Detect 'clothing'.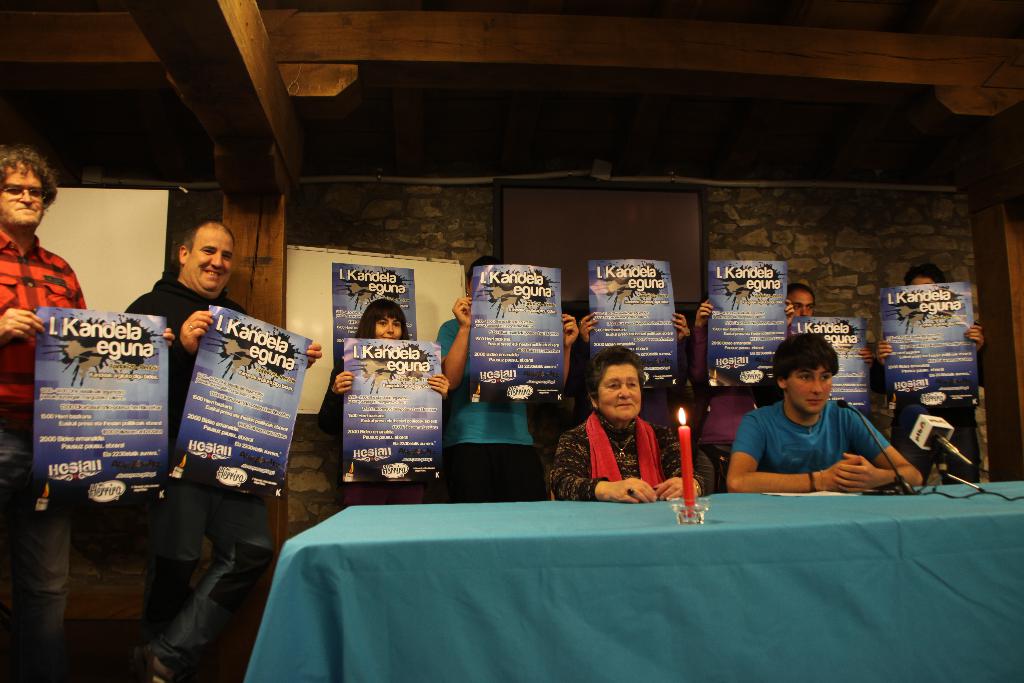
Detected at left=552, top=403, right=705, bottom=500.
